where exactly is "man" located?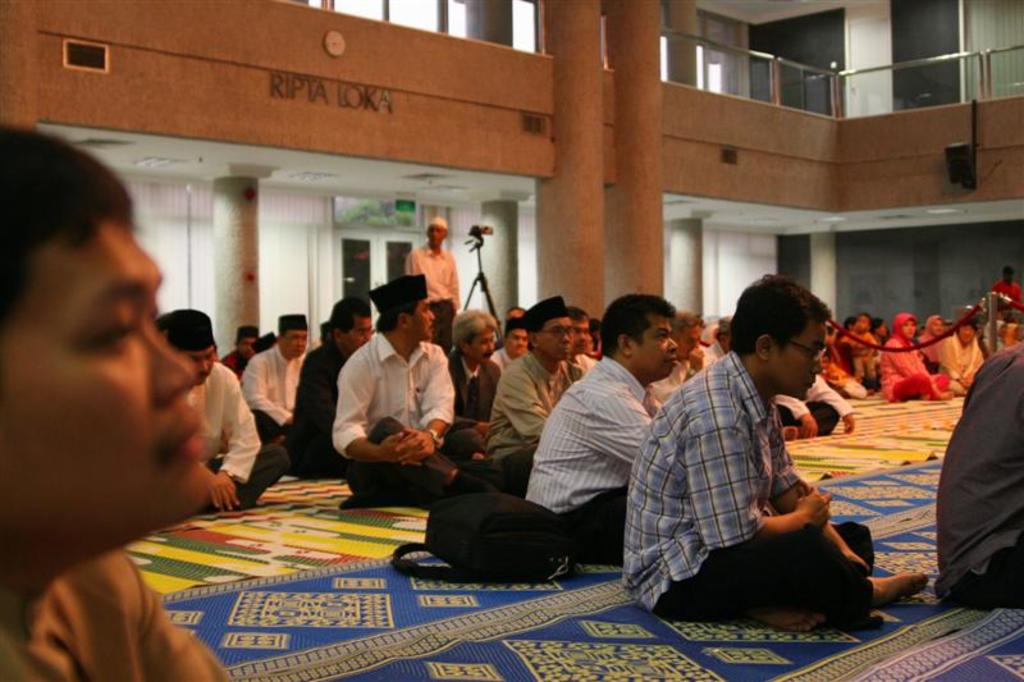
Its bounding box is [338, 274, 503, 511].
